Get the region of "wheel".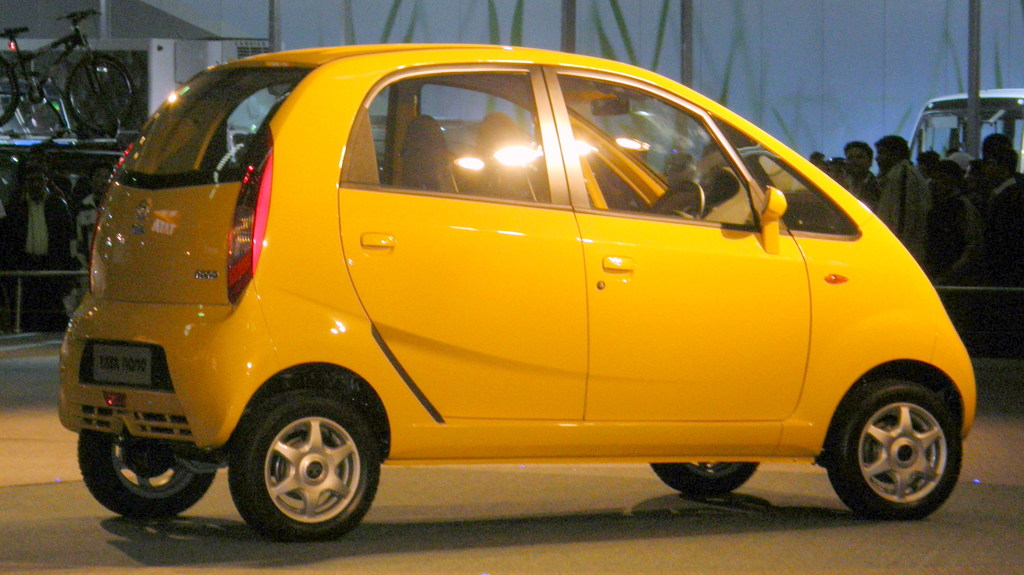
left=828, top=382, right=963, bottom=519.
